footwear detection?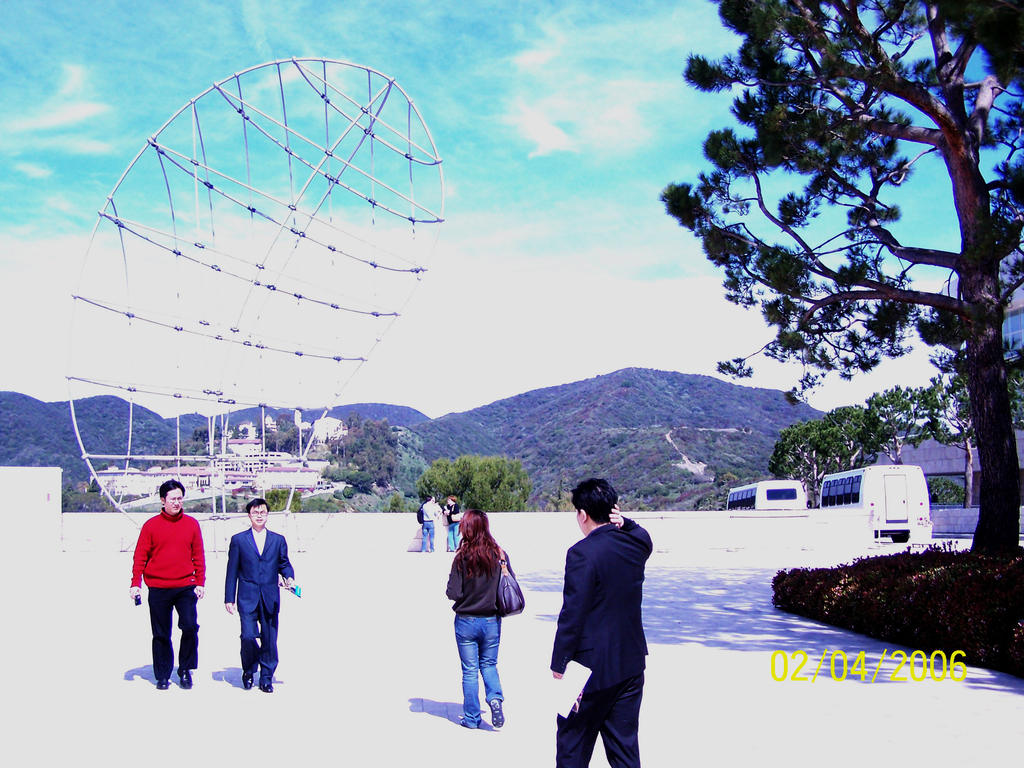
bbox(156, 673, 170, 691)
